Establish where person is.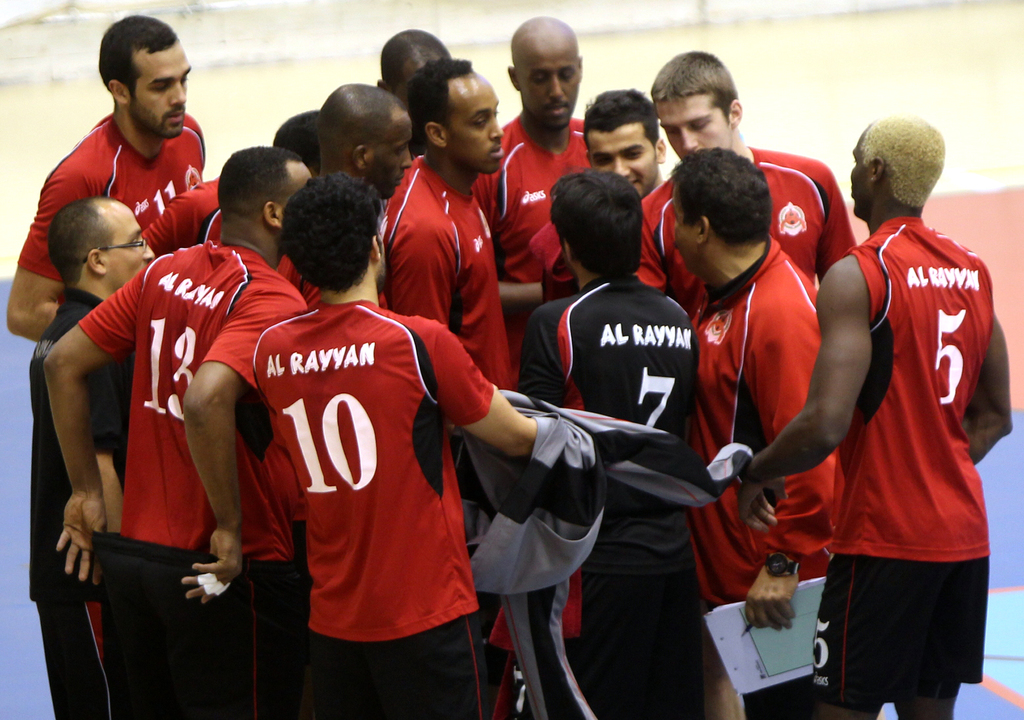
Established at [x1=31, y1=196, x2=159, y2=717].
